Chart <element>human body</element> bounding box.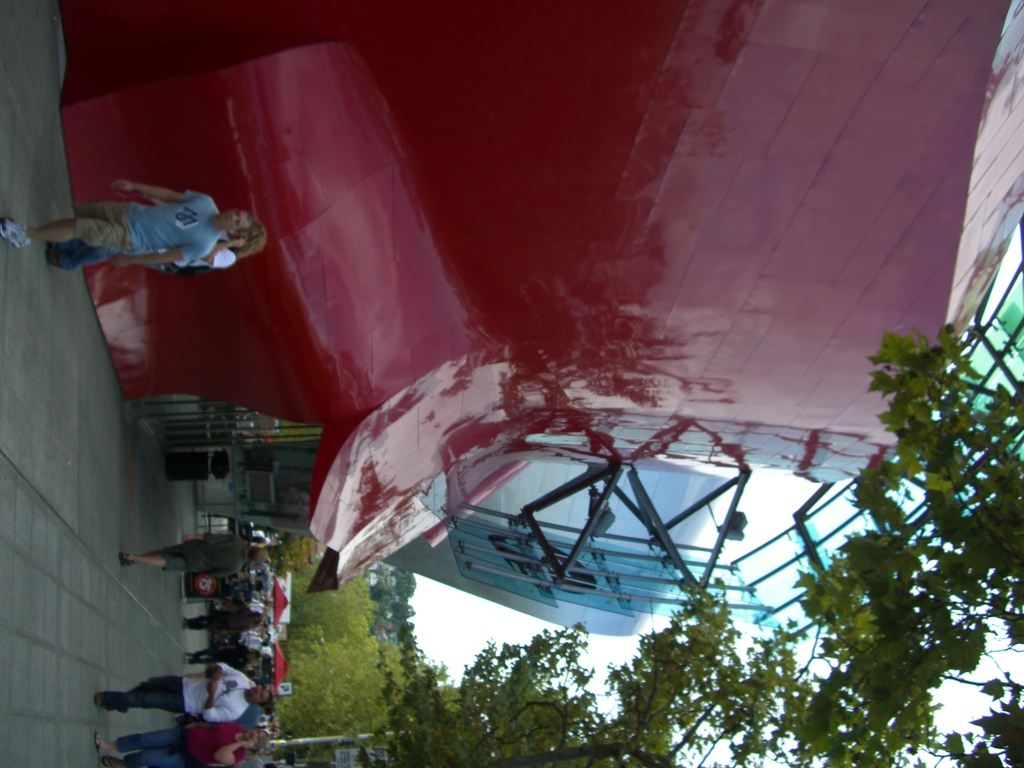
Charted: crop(90, 659, 271, 719).
